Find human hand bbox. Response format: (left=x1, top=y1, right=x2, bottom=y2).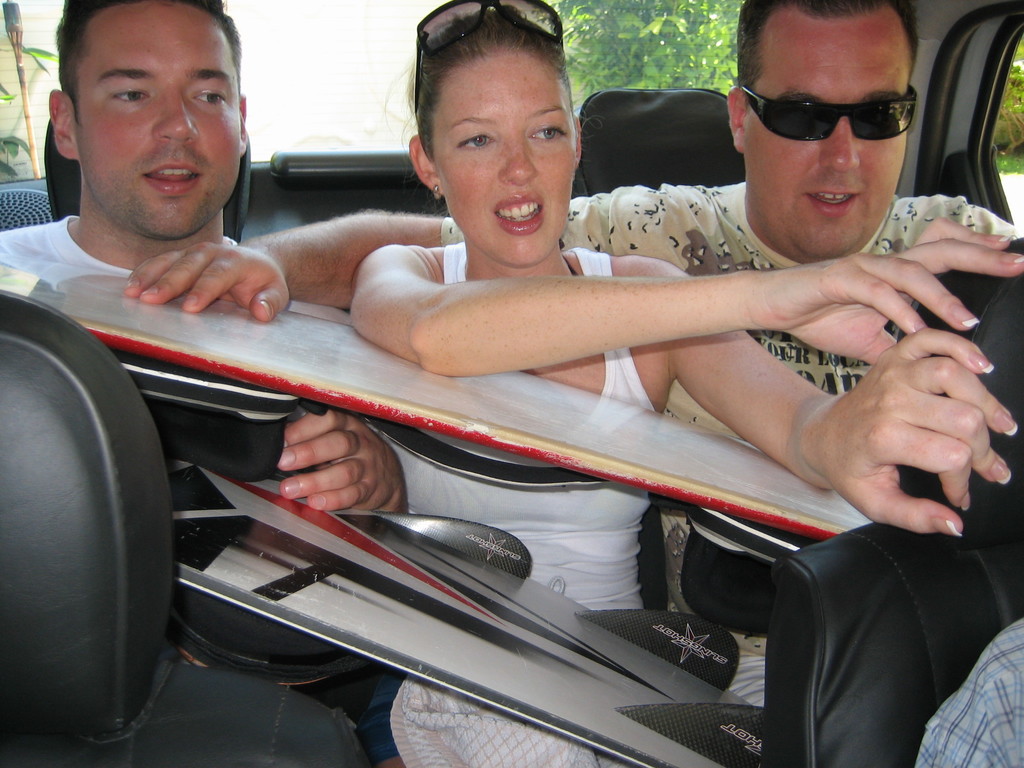
(left=275, top=408, right=403, bottom=513).
